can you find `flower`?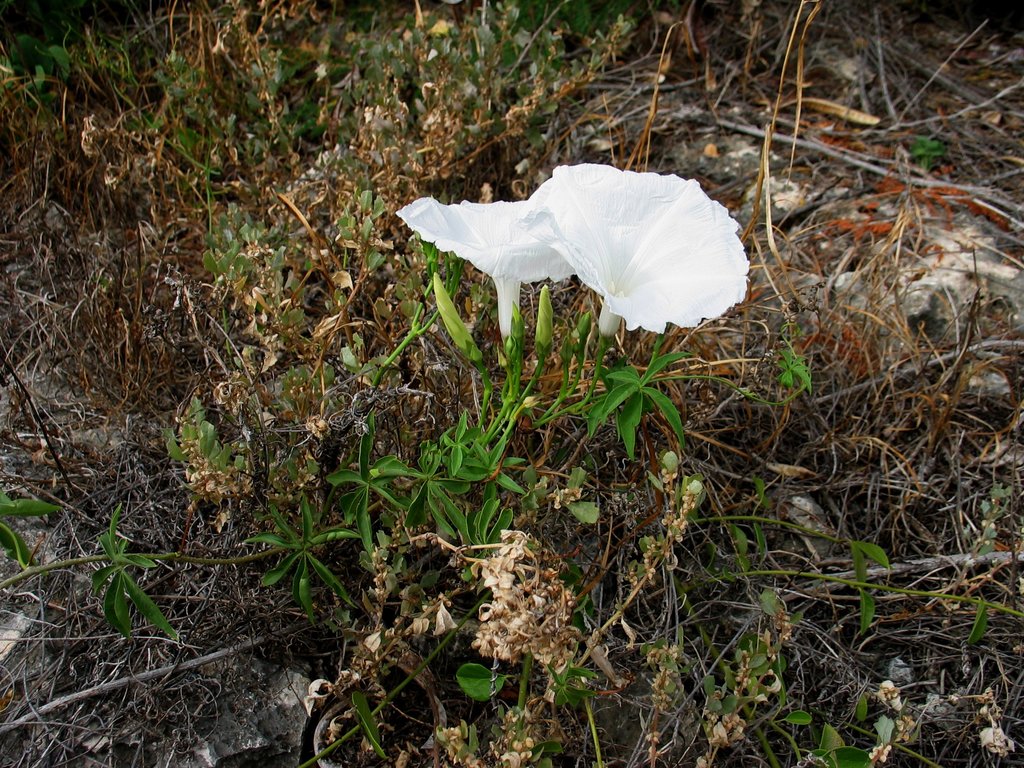
Yes, bounding box: bbox(515, 159, 772, 358).
